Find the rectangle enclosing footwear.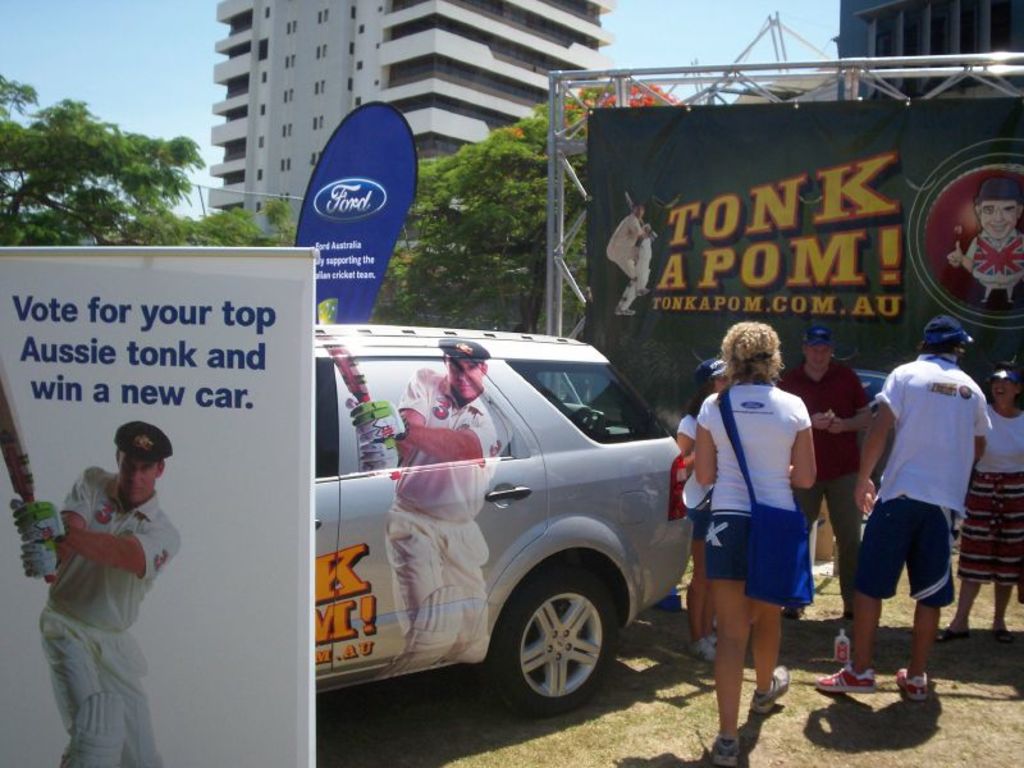
box(897, 663, 929, 701).
